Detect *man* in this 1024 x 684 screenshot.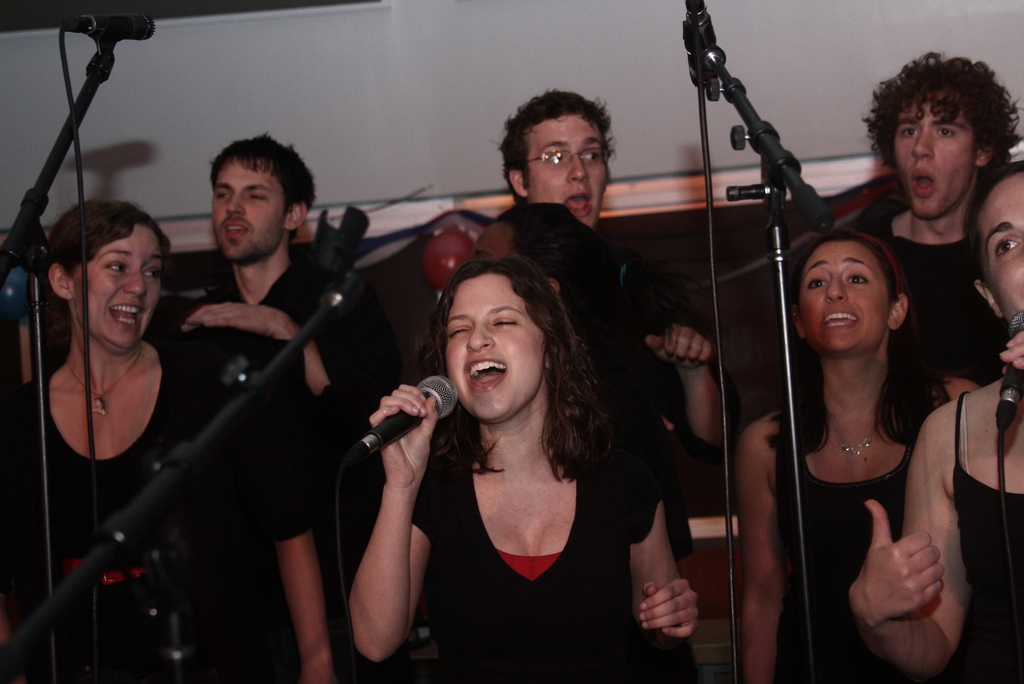
Detection: x1=829 y1=42 x2=1023 y2=453.
